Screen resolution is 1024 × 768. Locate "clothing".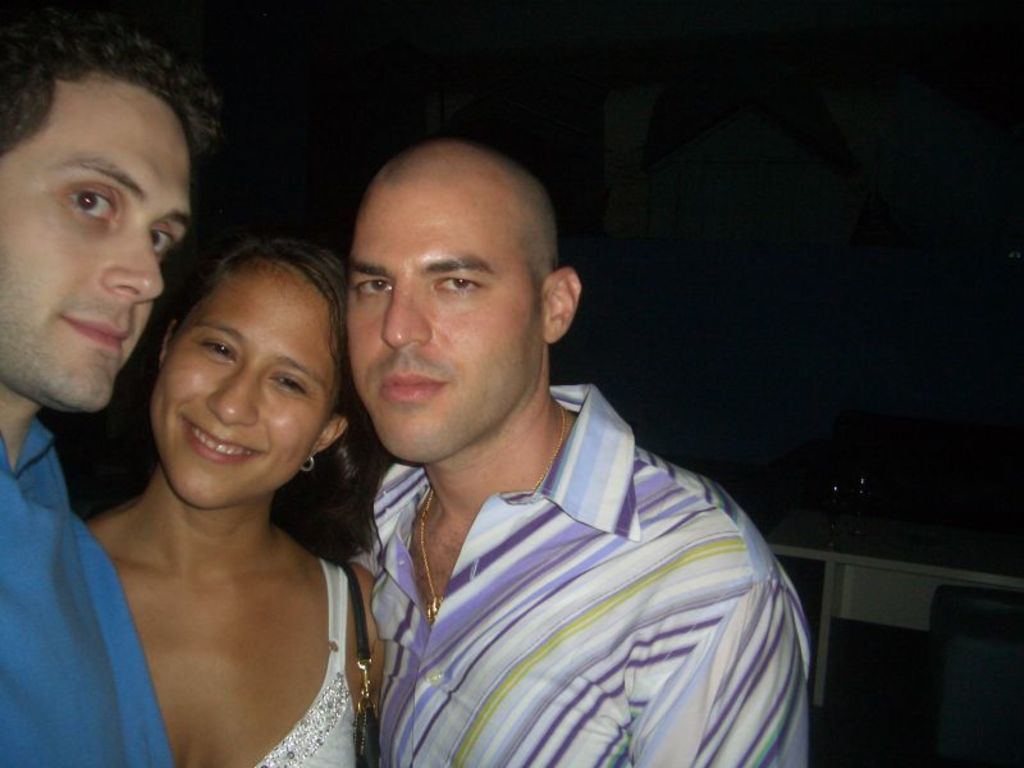
rect(256, 554, 360, 767).
